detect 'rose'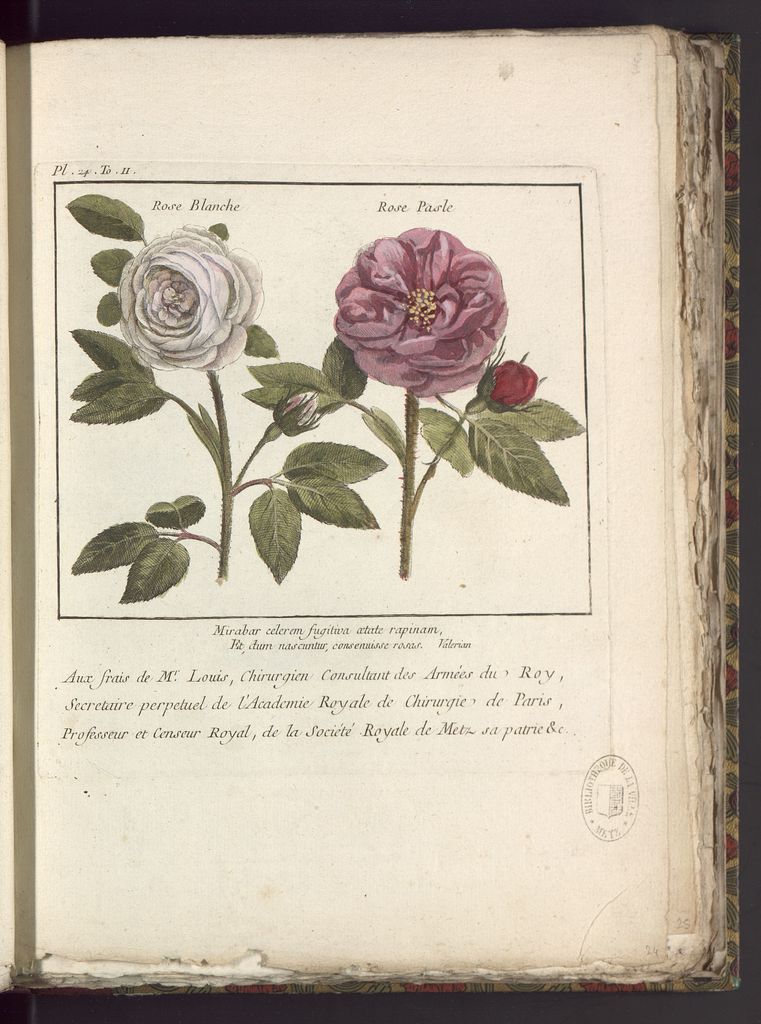
(x1=114, y1=223, x2=259, y2=371)
